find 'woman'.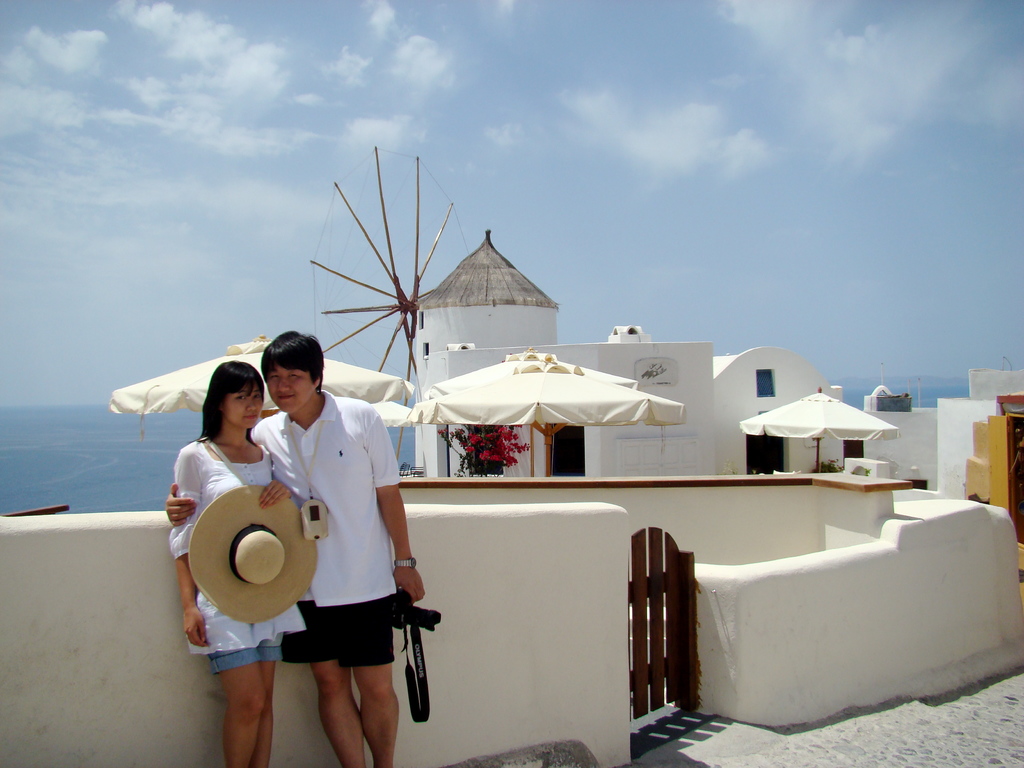
(left=170, top=362, right=338, bottom=714).
